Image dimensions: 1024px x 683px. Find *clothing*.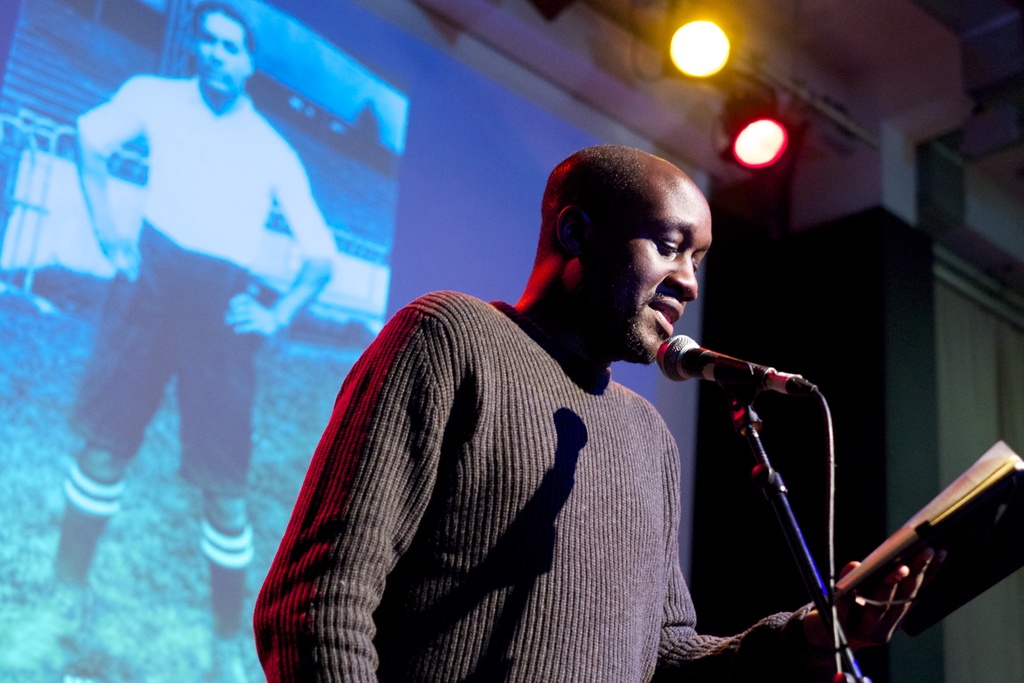
{"left": 61, "top": 70, "right": 333, "bottom": 496}.
